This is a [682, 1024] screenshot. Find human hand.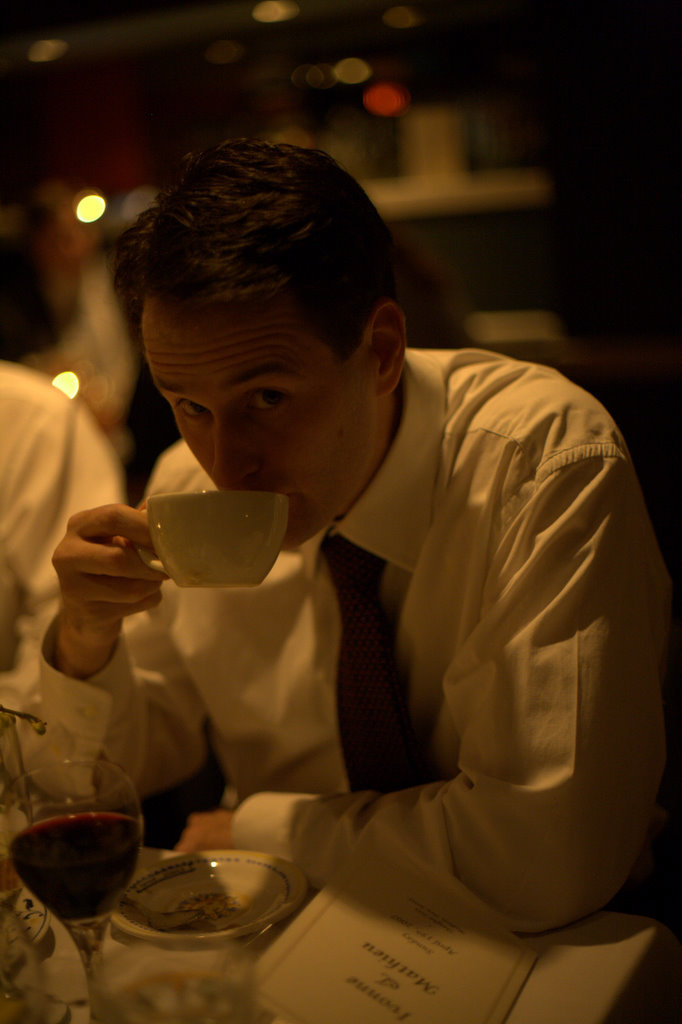
Bounding box: [left=41, top=479, right=164, bottom=665].
